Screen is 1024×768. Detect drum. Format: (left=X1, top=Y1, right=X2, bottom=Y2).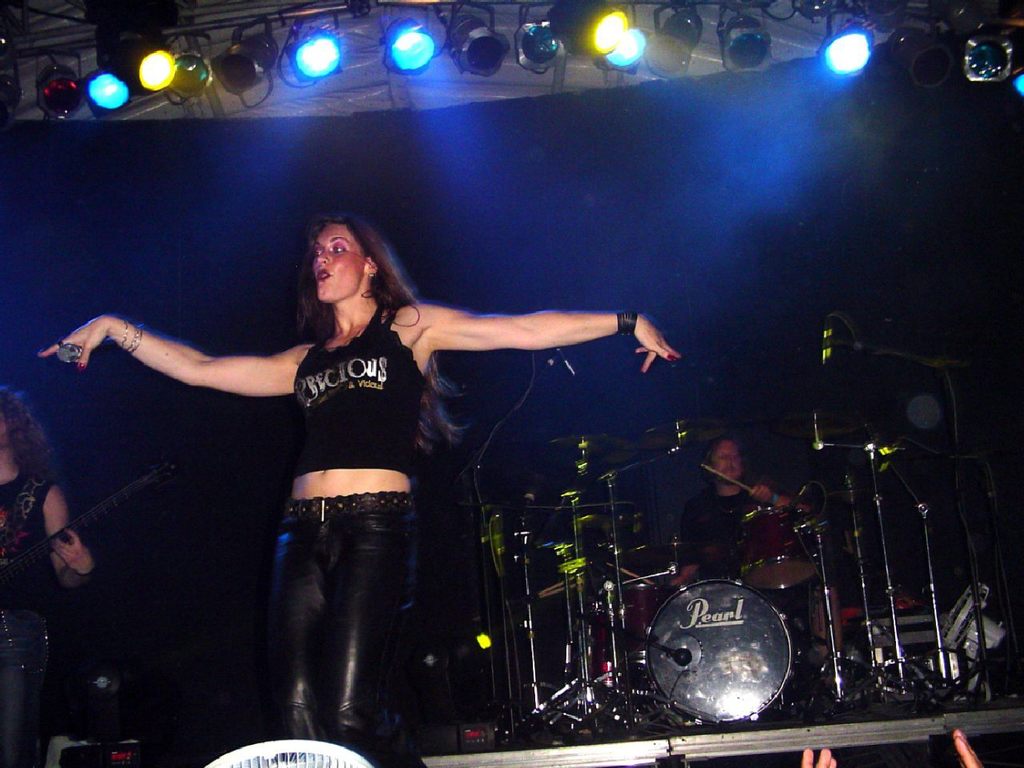
(left=734, top=508, right=818, bottom=590).
